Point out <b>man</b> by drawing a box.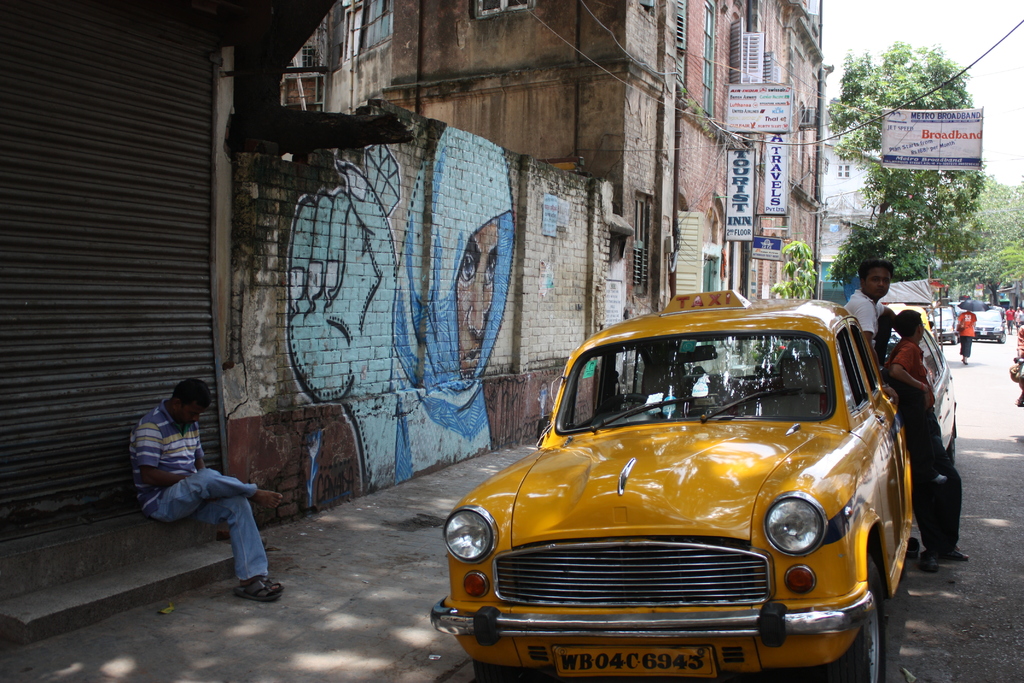
872 306 961 580.
